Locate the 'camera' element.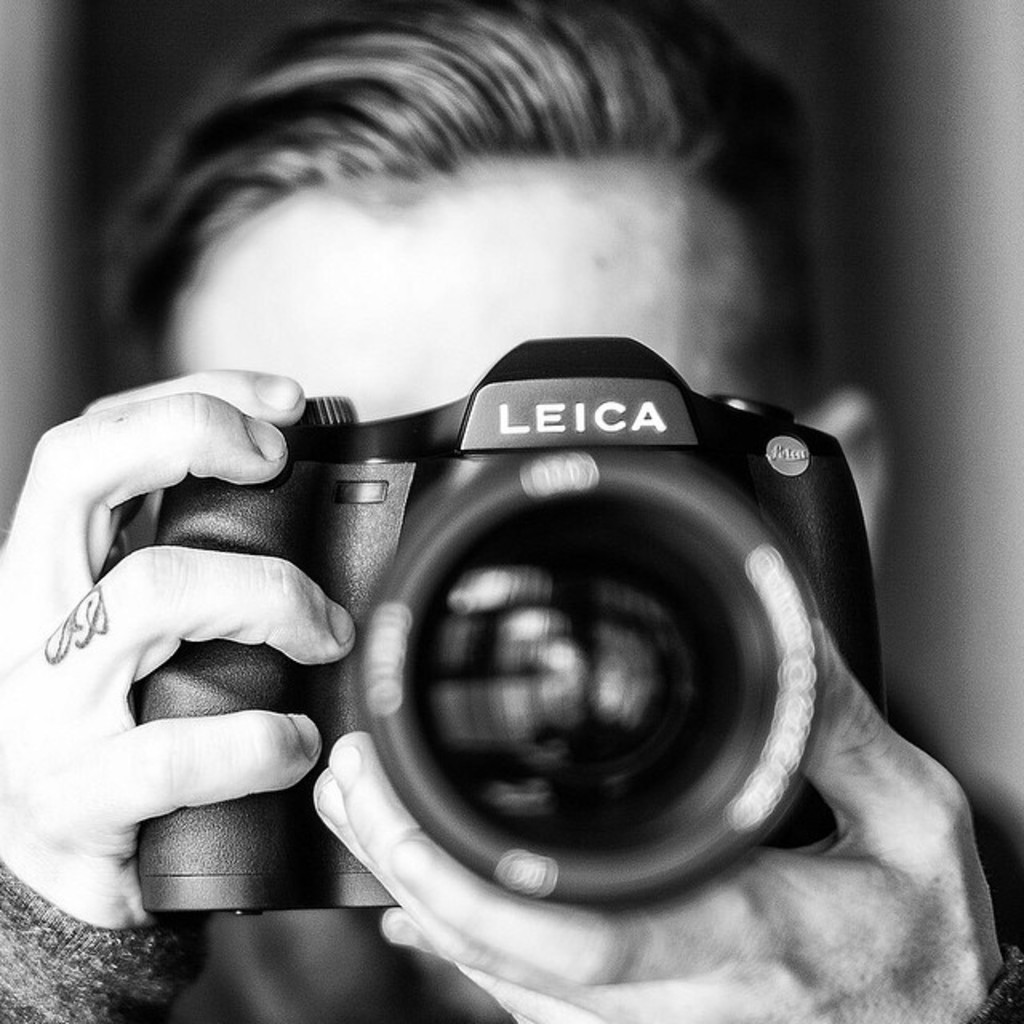
Element bbox: region(138, 323, 936, 941).
